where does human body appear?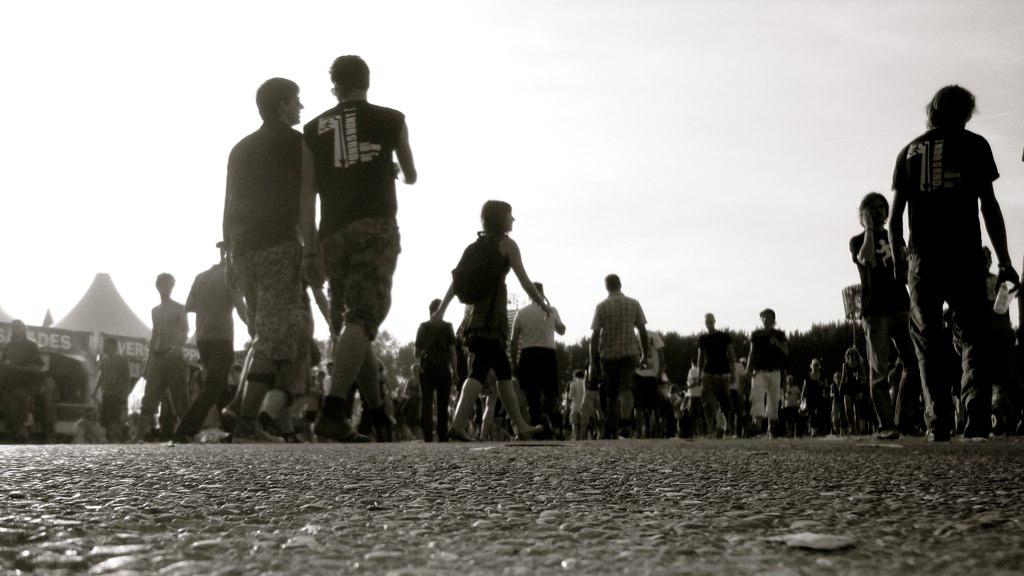
Appears at BBox(832, 372, 838, 432).
